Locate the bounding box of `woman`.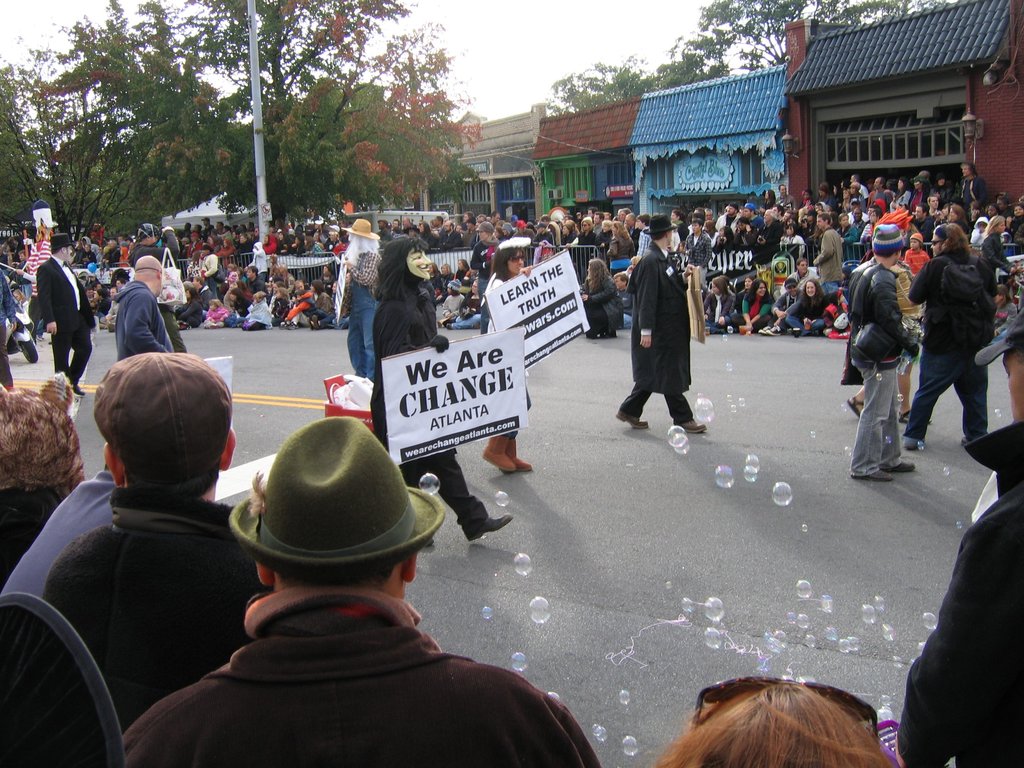
Bounding box: 890/175/911/212.
